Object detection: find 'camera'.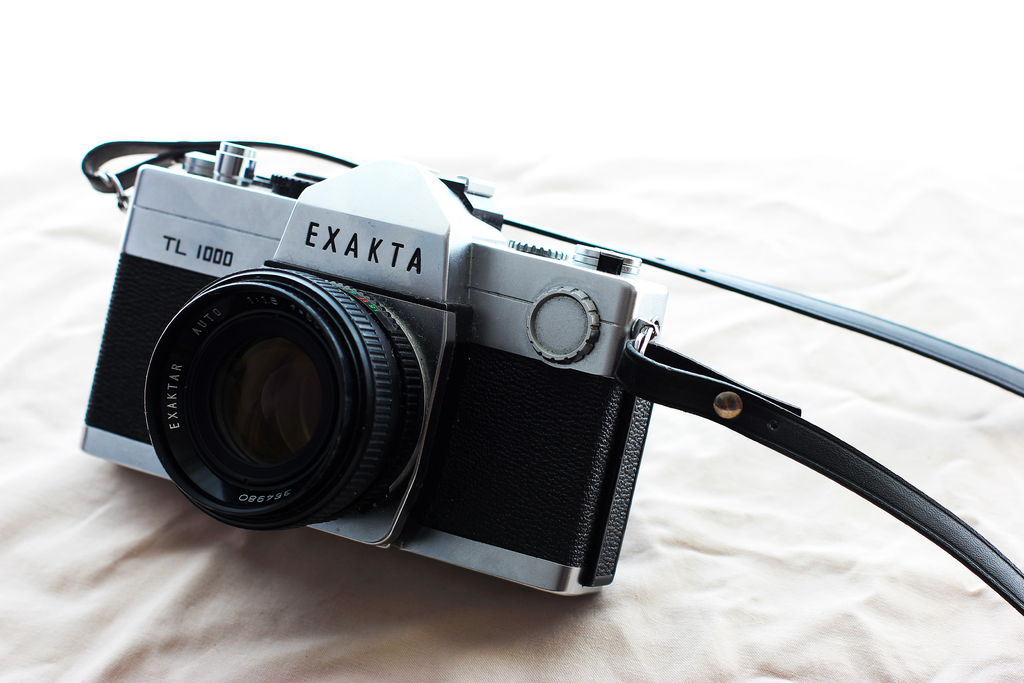
74/139/675/607.
